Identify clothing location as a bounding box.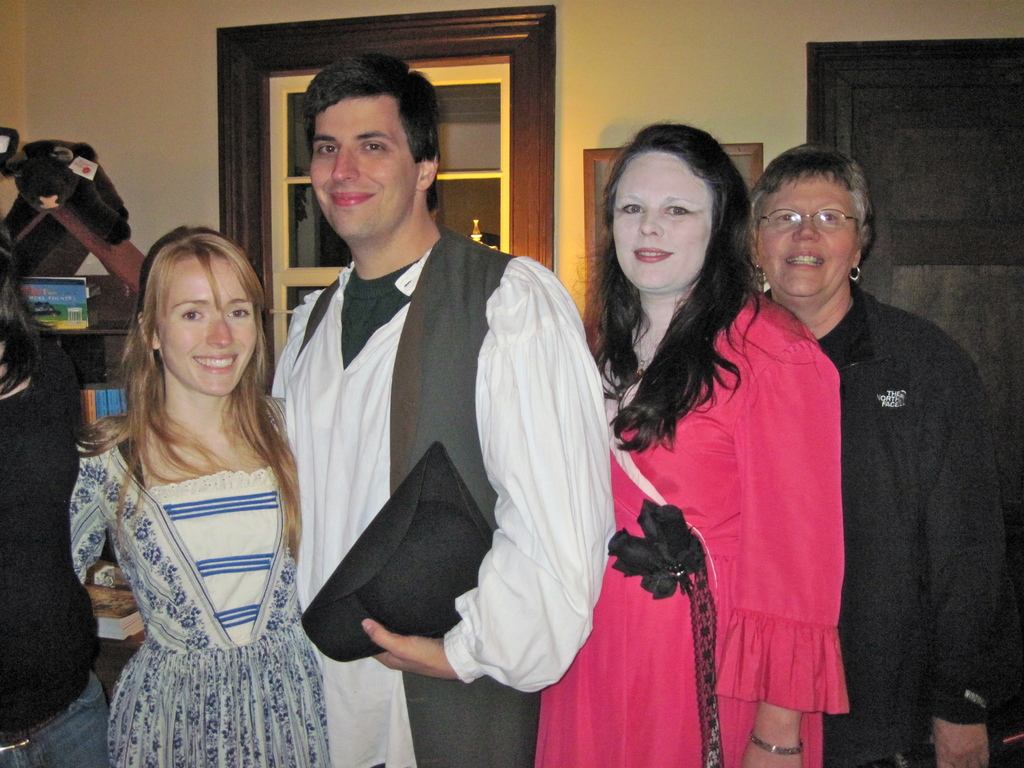
818, 289, 1009, 767.
